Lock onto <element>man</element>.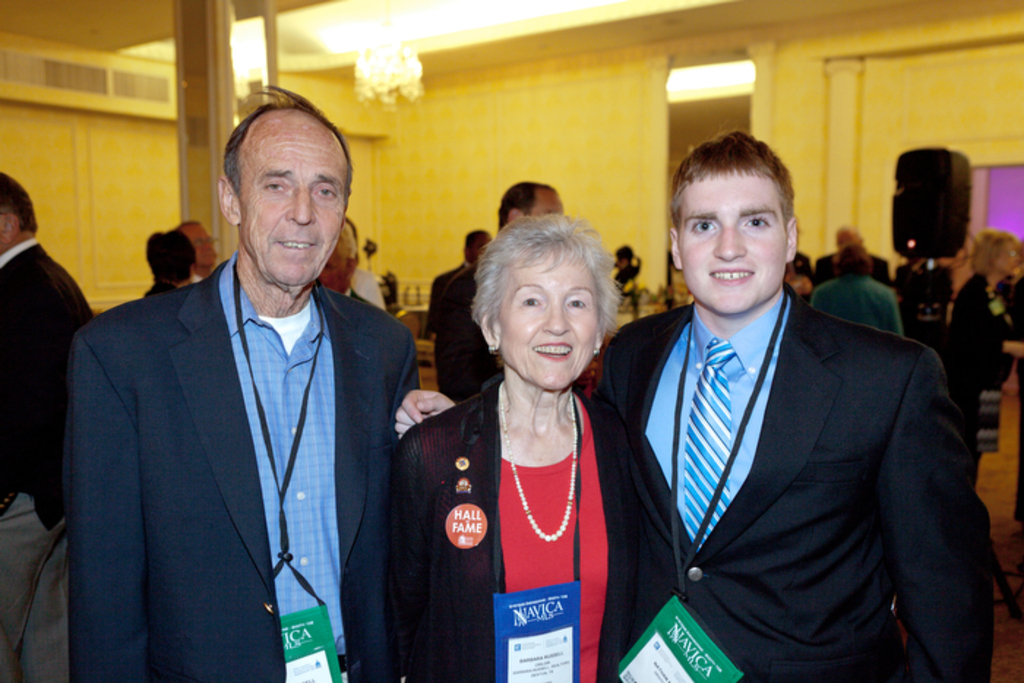
Locked: (433, 173, 568, 408).
